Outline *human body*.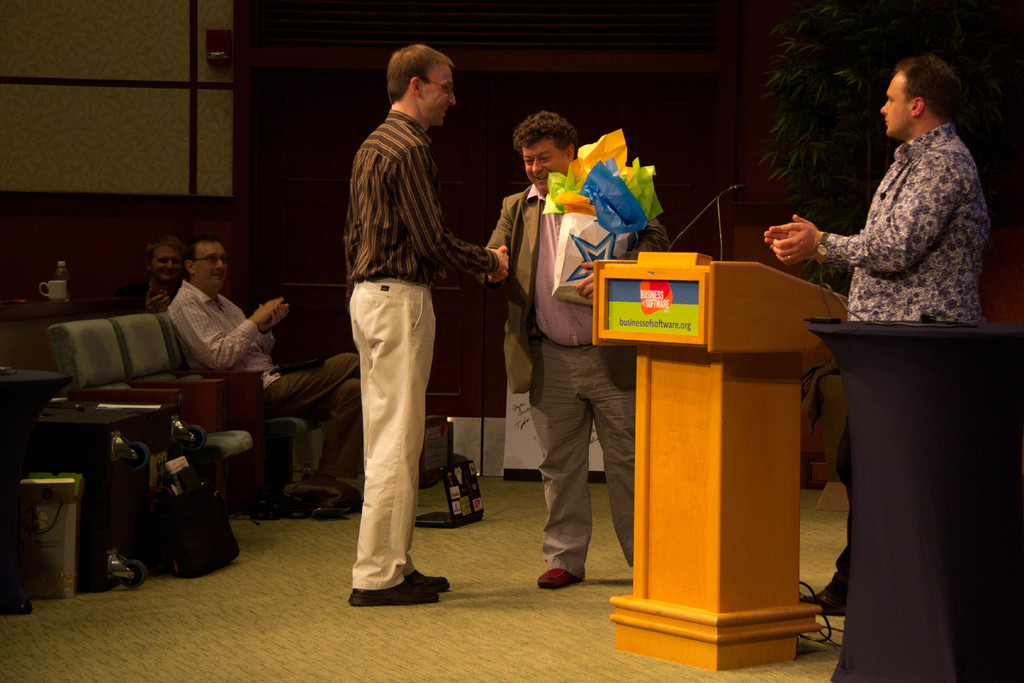
Outline: {"x1": 484, "y1": 110, "x2": 626, "y2": 598}.
